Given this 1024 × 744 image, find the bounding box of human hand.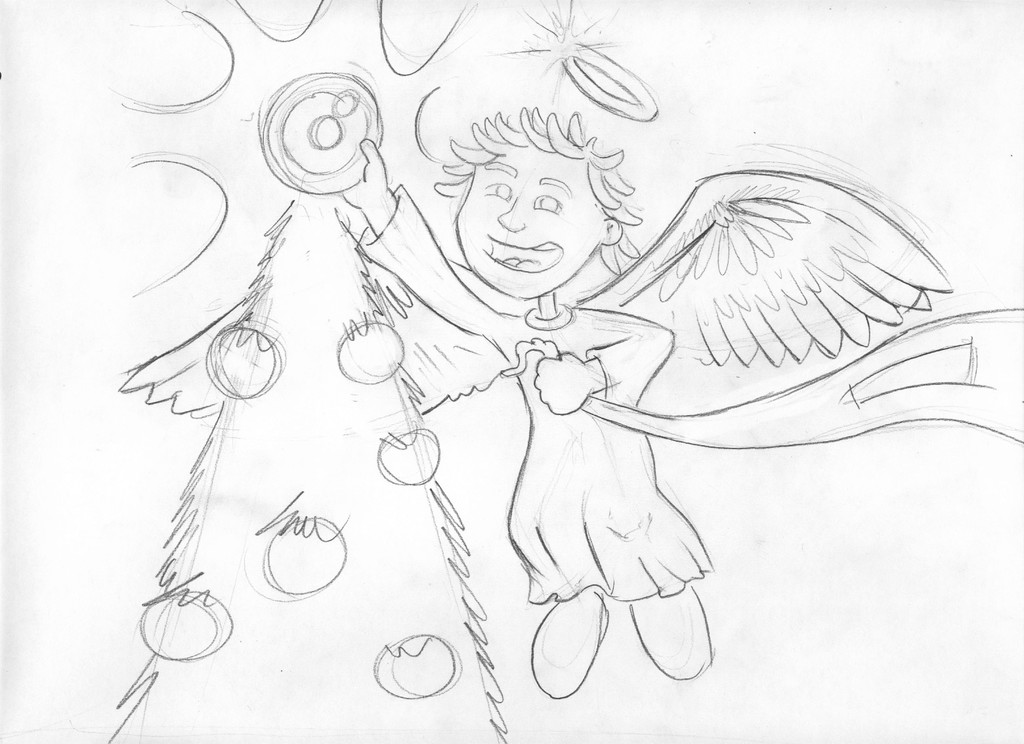
{"left": 339, "top": 135, "right": 388, "bottom": 206}.
